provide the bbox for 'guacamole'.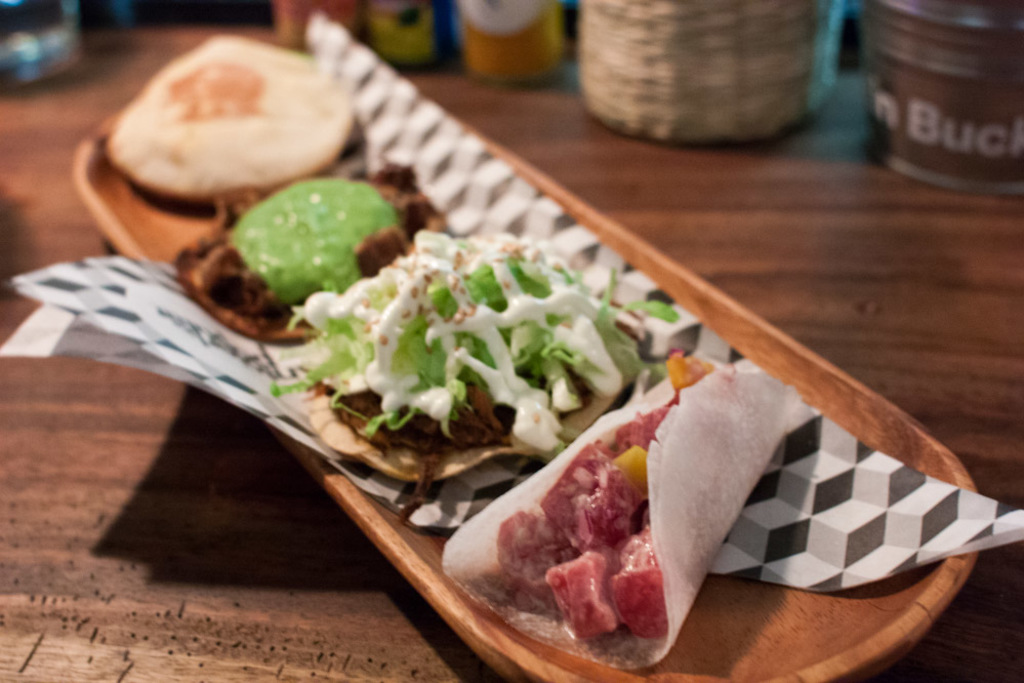
(221,175,405,308).
